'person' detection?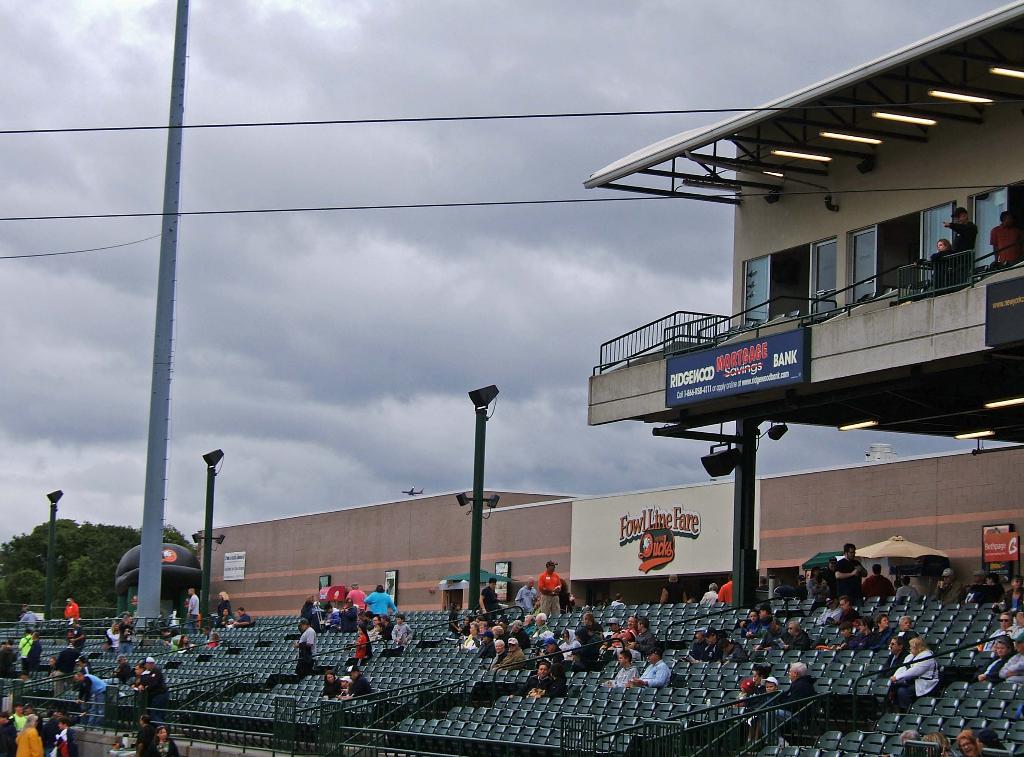
<bbox>391, 610, 408, 649</bbox>
